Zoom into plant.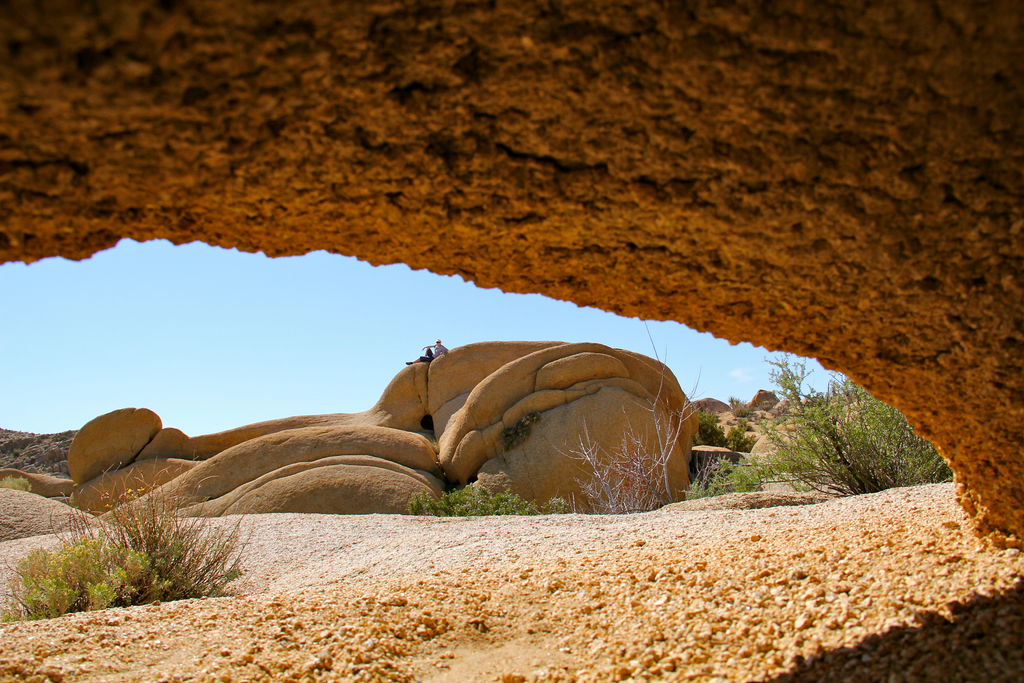
Zoom target: (39, 504, 257, 608).
